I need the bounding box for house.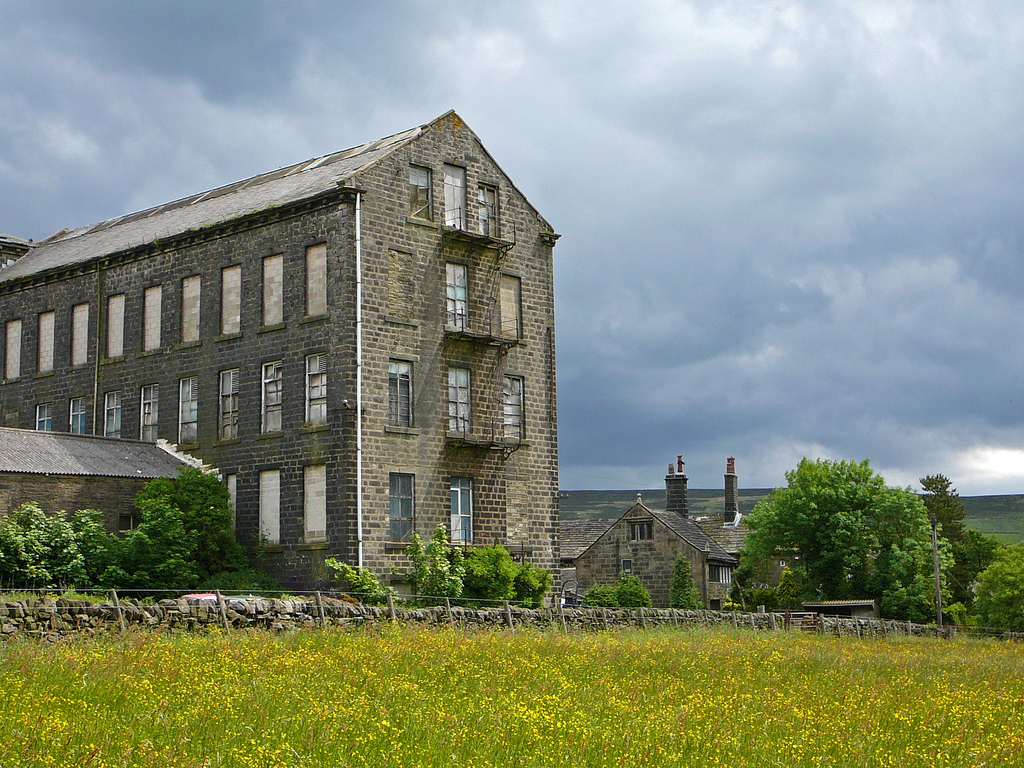
Here it is: [x1=0, y1=108, x2=569, y2=609].
